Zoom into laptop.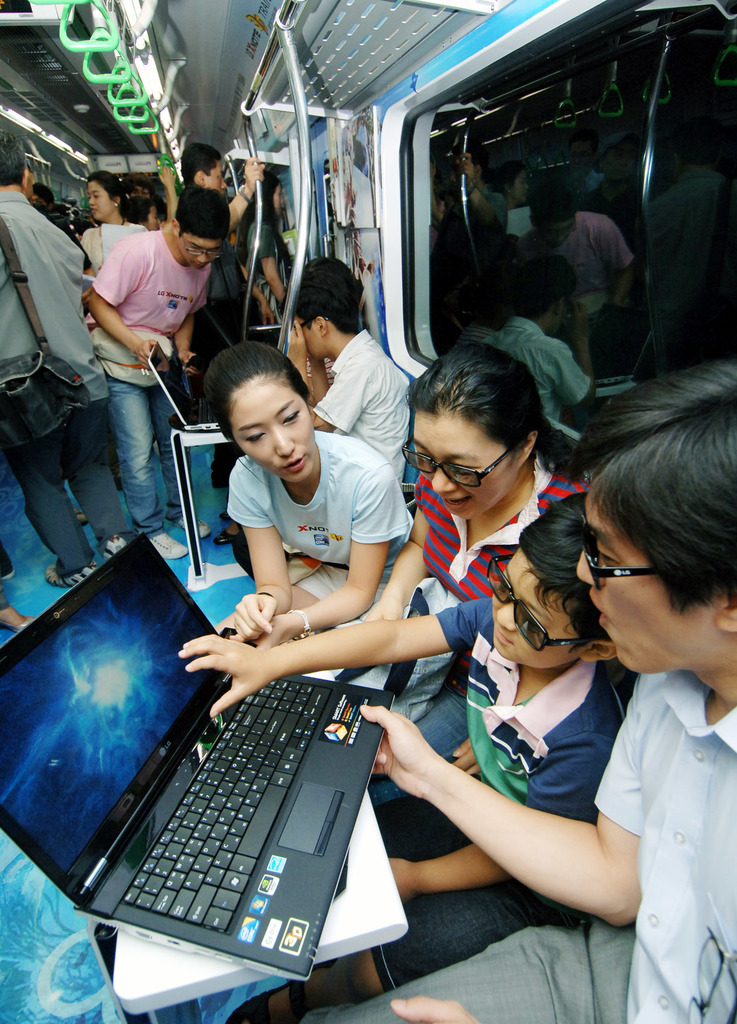
Zoom target: (35,515,419,1005).
